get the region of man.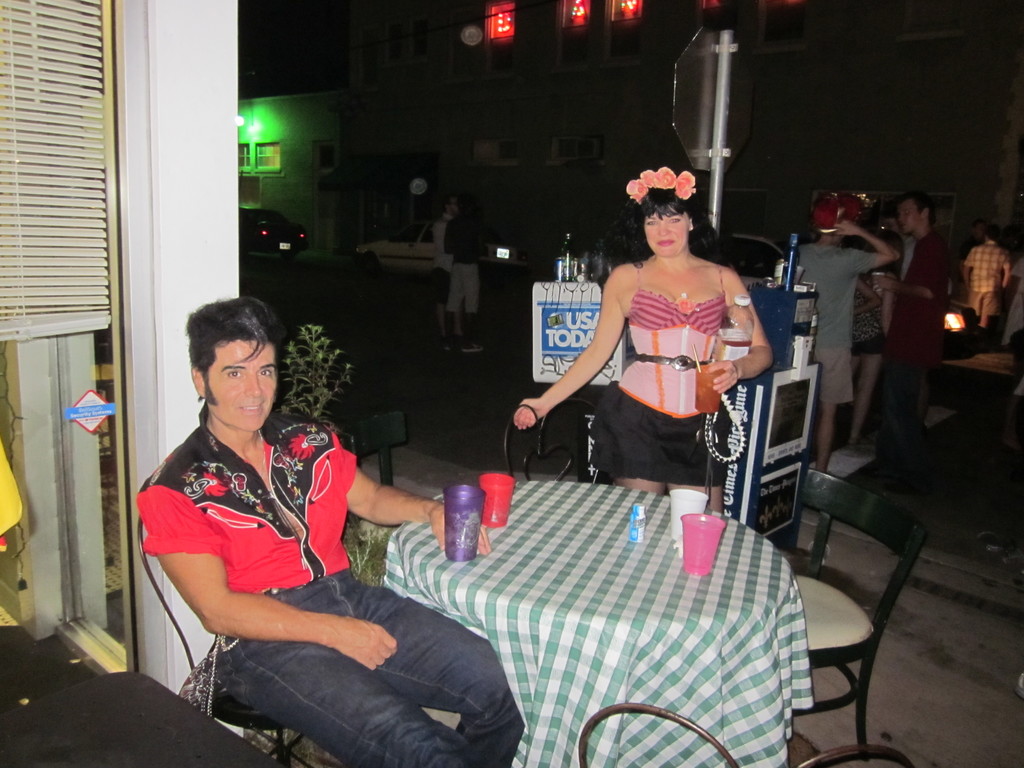
(x1=796, y1=195, x2=898, y2=477).
